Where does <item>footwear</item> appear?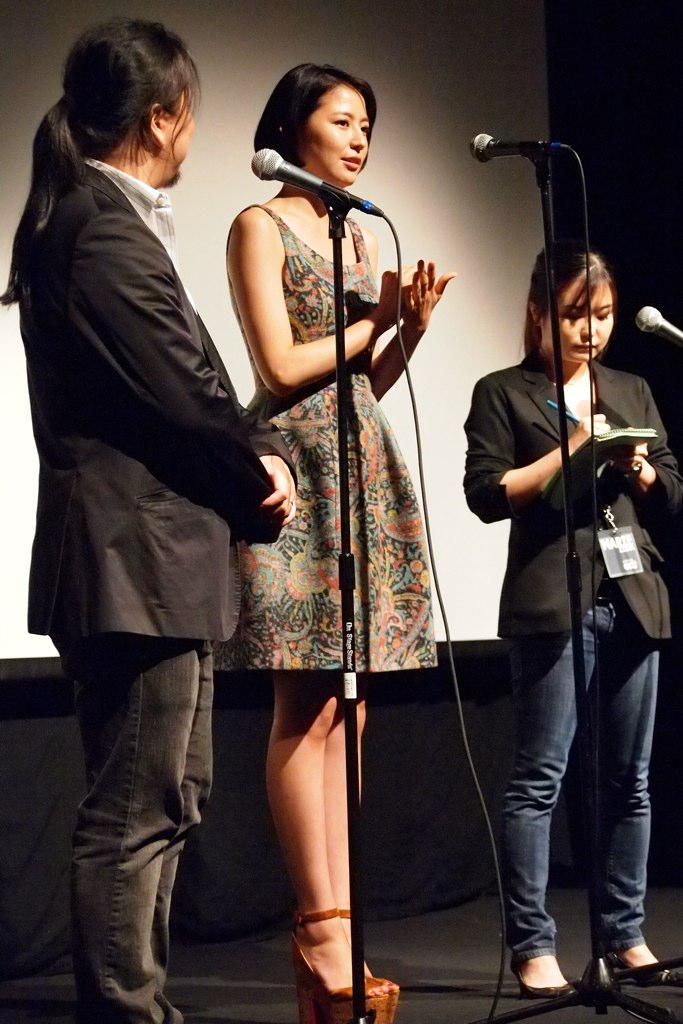
Appears at (left=586, top=957, right=682, bottom=1003).
